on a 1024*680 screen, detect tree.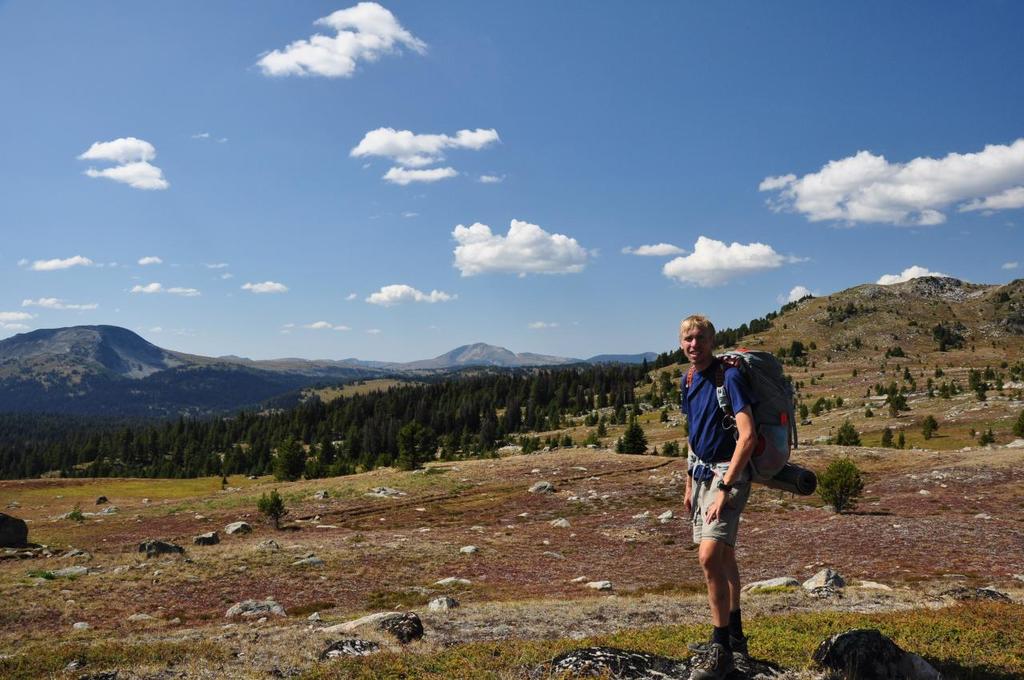
(left=276, top=433, right=301, bottom=489).
